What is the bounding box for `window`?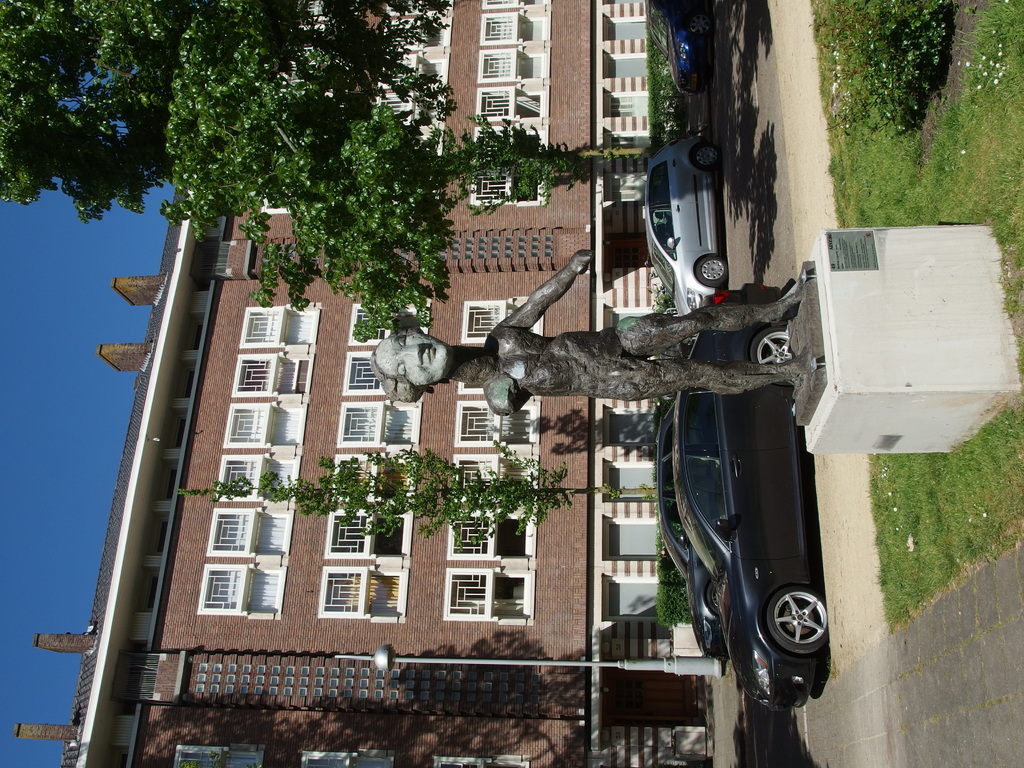
region(479, 10, 548, 47).
